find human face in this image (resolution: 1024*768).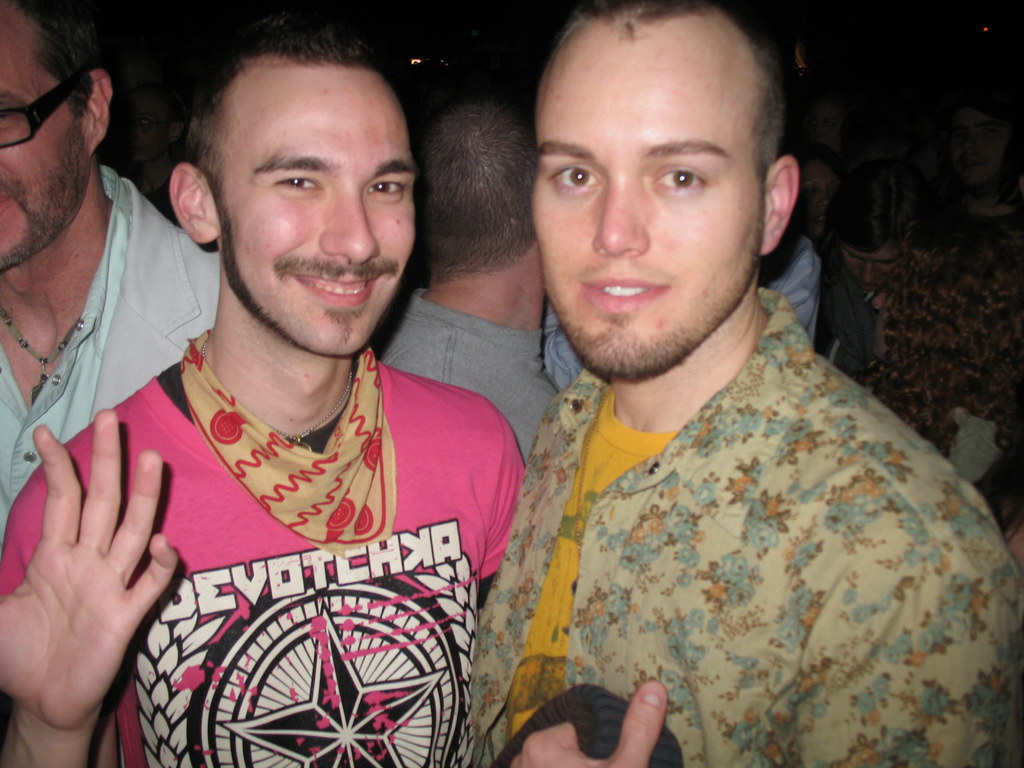
bbox(0, 38, 95, 273).
